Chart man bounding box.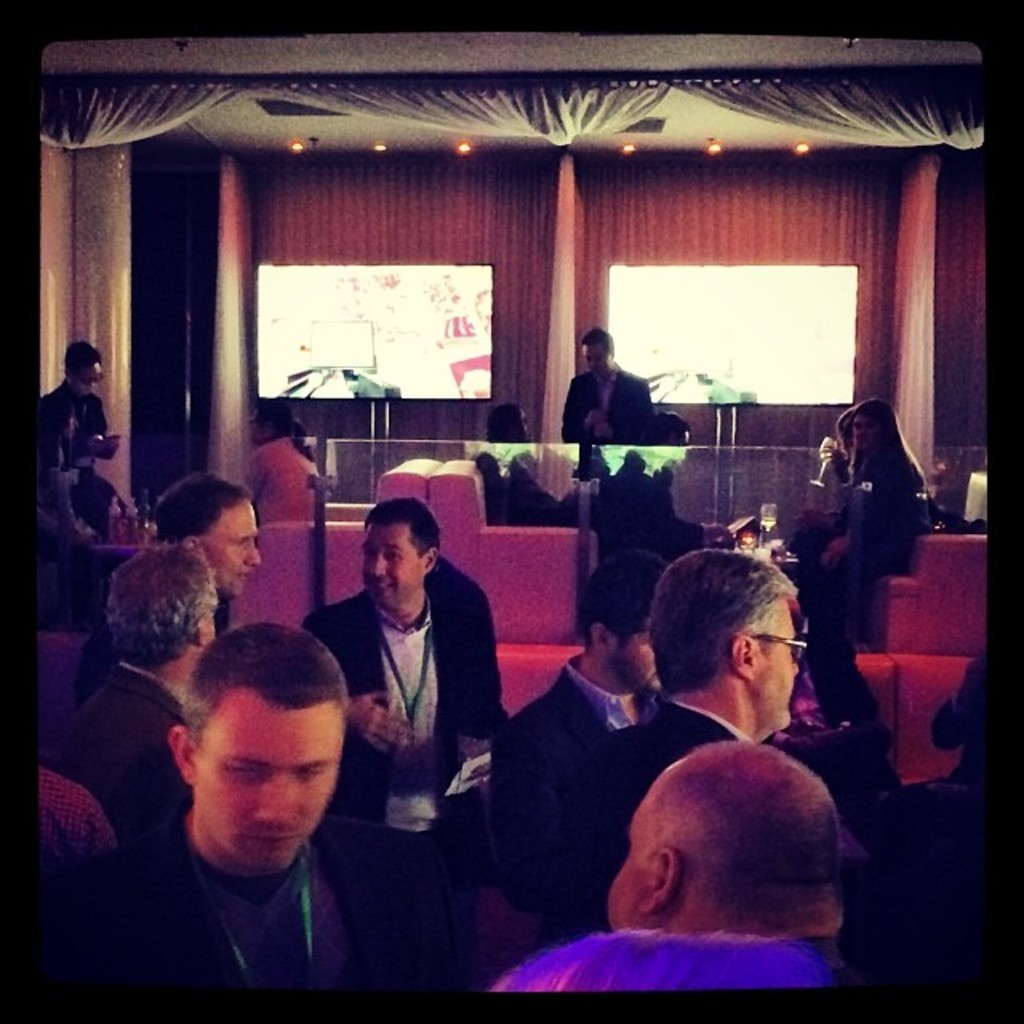
Charted: bbox=(486, 741, 848, 997).
